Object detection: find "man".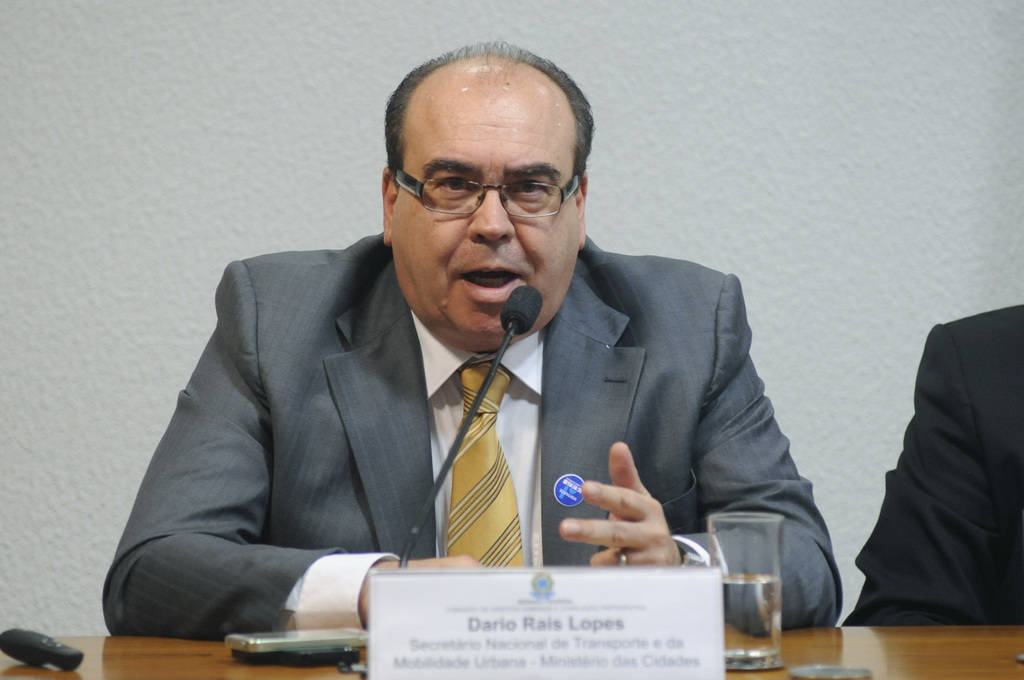
(146, 67, 832, 633).
